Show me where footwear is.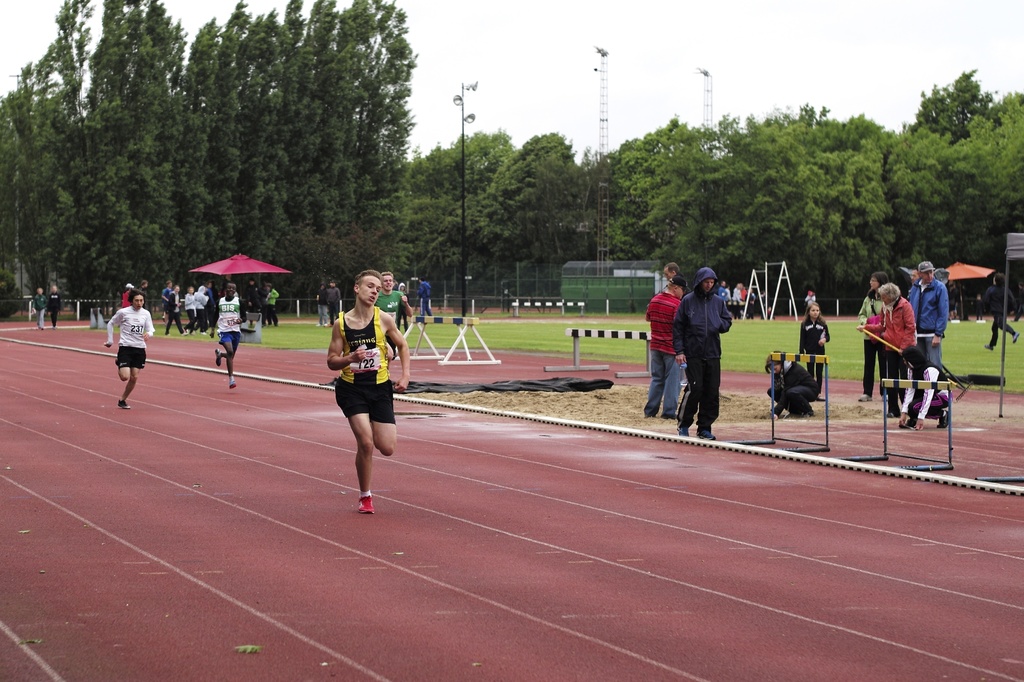
footwear is at BBox(182, 328, 188, 335).
